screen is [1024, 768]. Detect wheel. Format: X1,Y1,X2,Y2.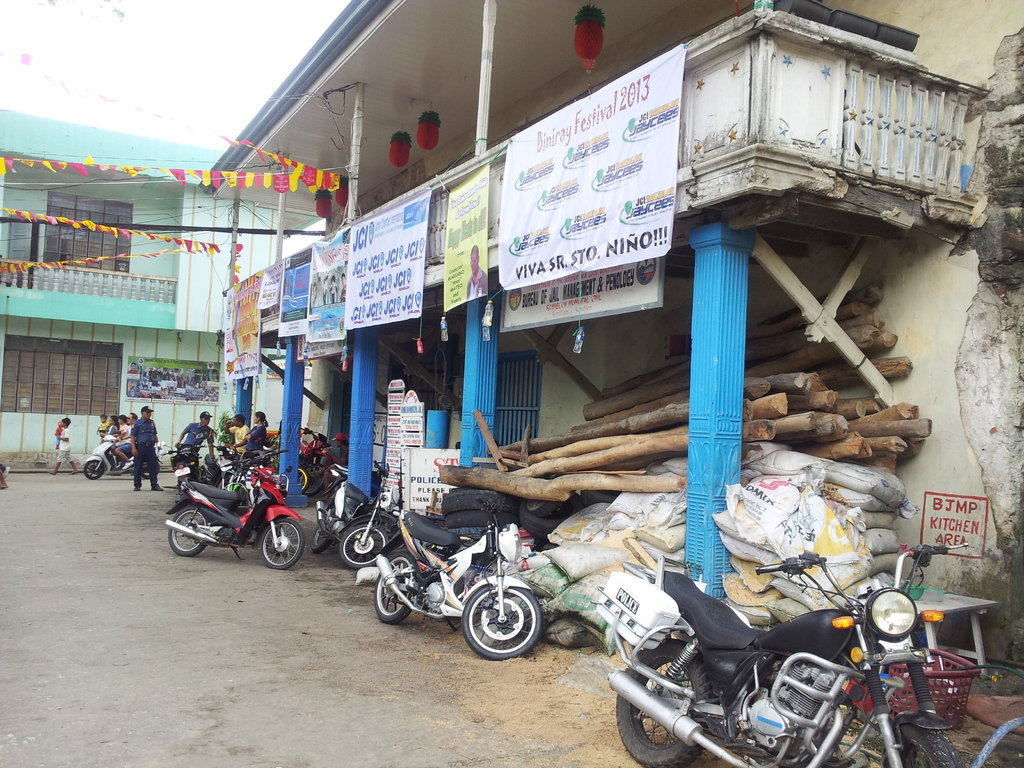
338,522,387,569.
